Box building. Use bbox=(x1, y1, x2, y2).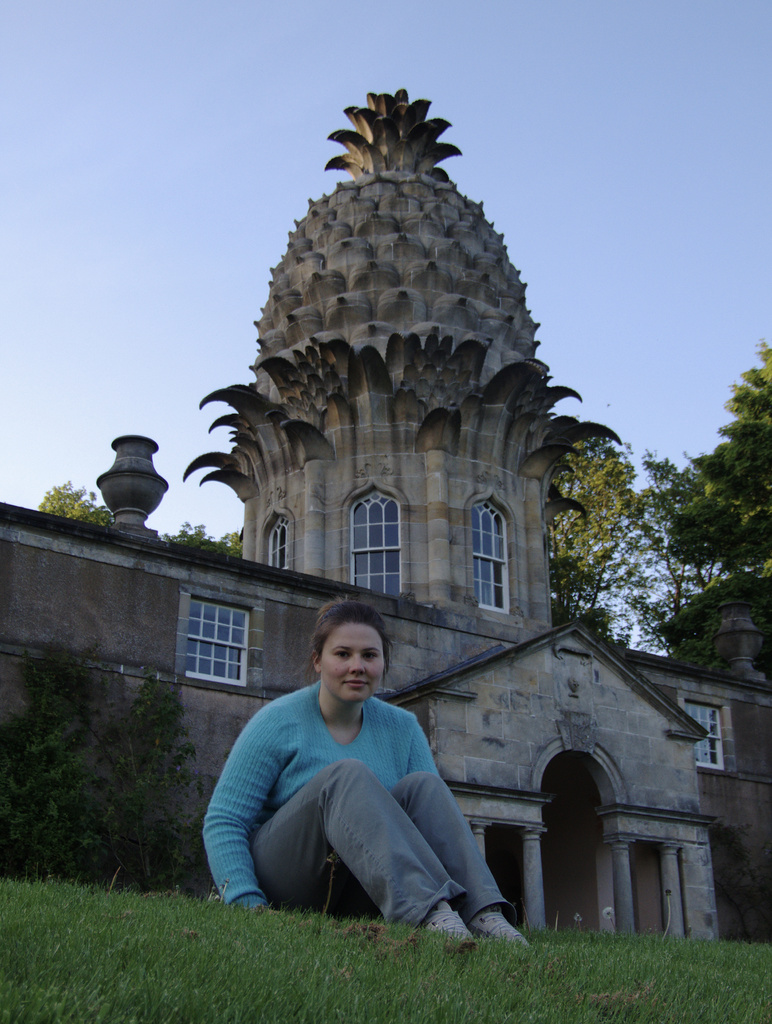
bbox=(0, 87, 771, 944).
